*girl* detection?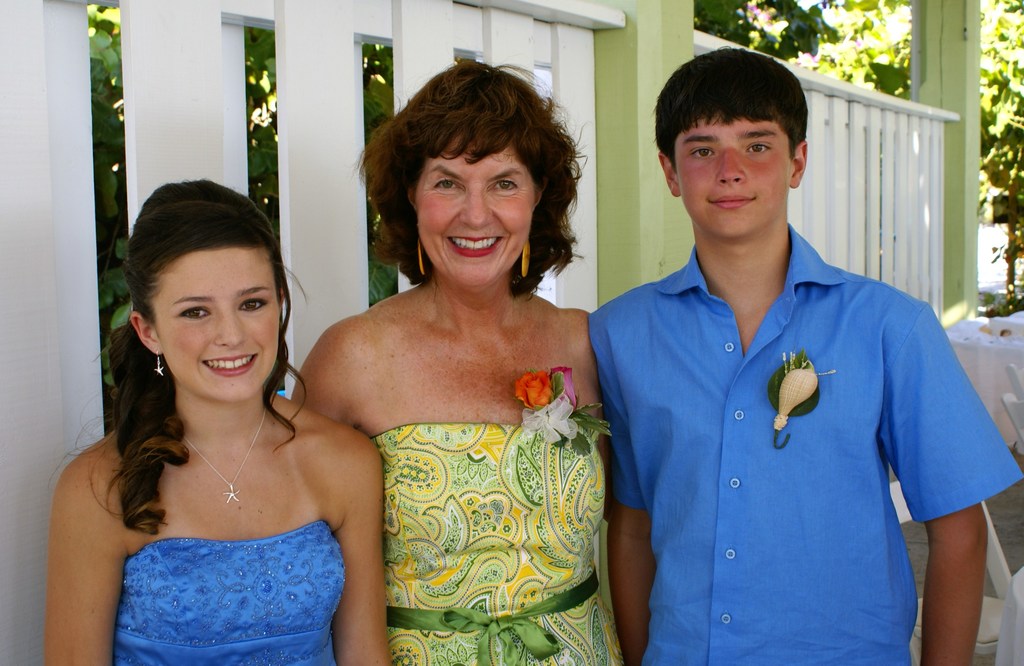
x1=285, y1=59, x2=639, y2=665
